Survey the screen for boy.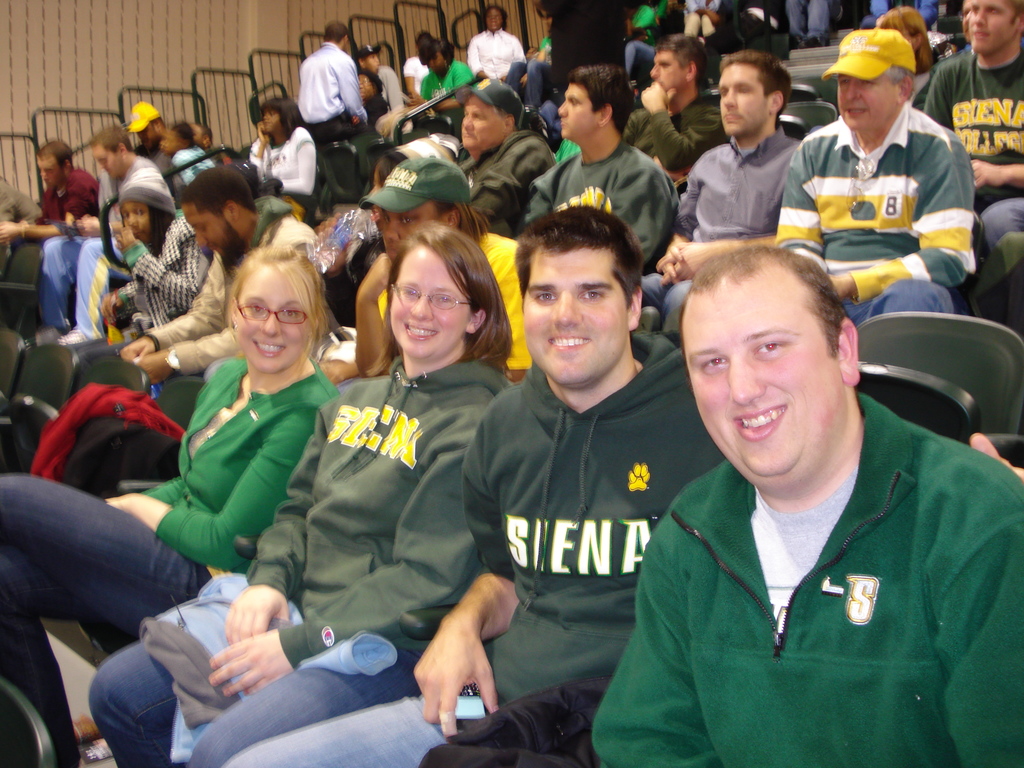
Survey found: 443:79:555:225.
